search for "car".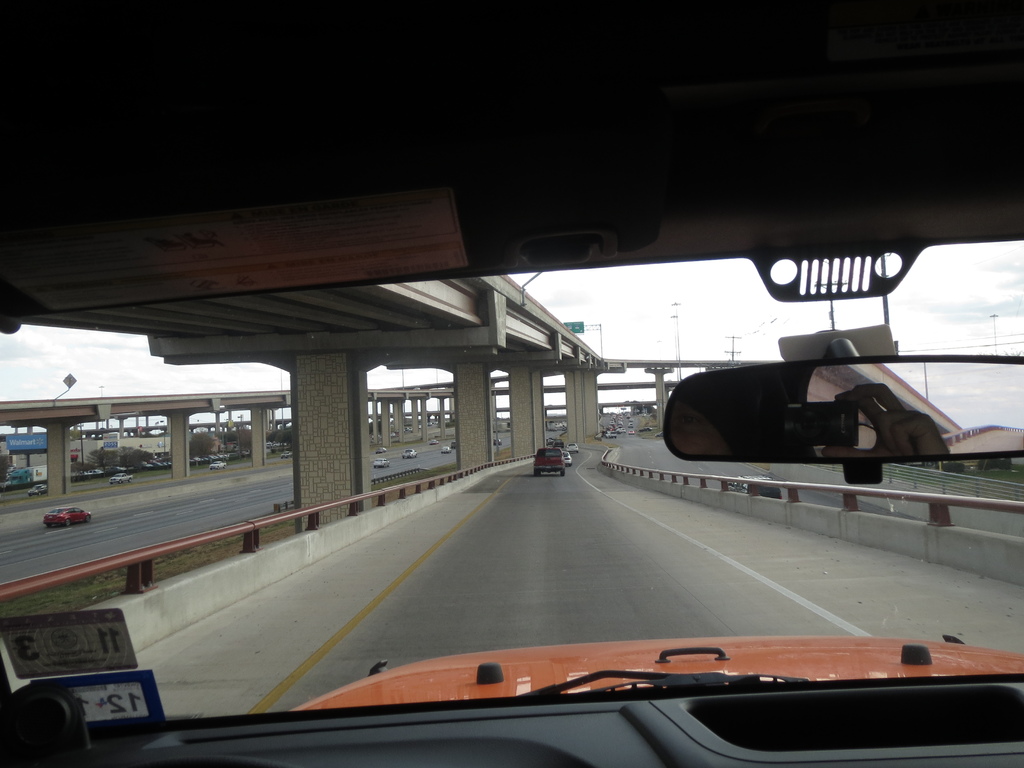
Found at bbox=[2, 0, 1023, 767].
